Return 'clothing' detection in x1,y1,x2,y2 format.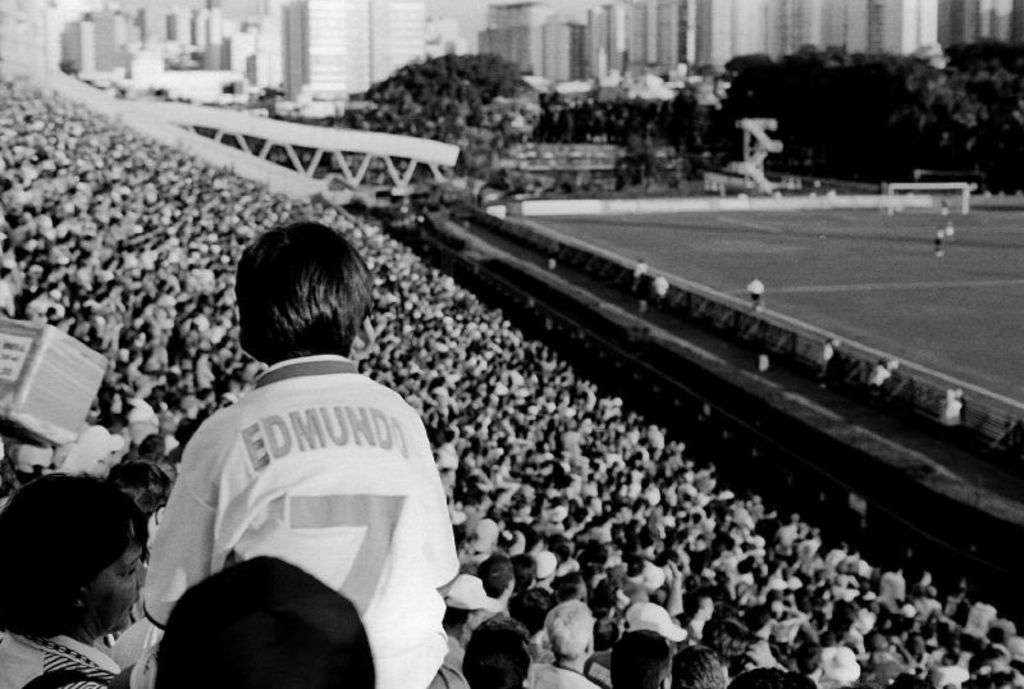
0,636,119,688.
